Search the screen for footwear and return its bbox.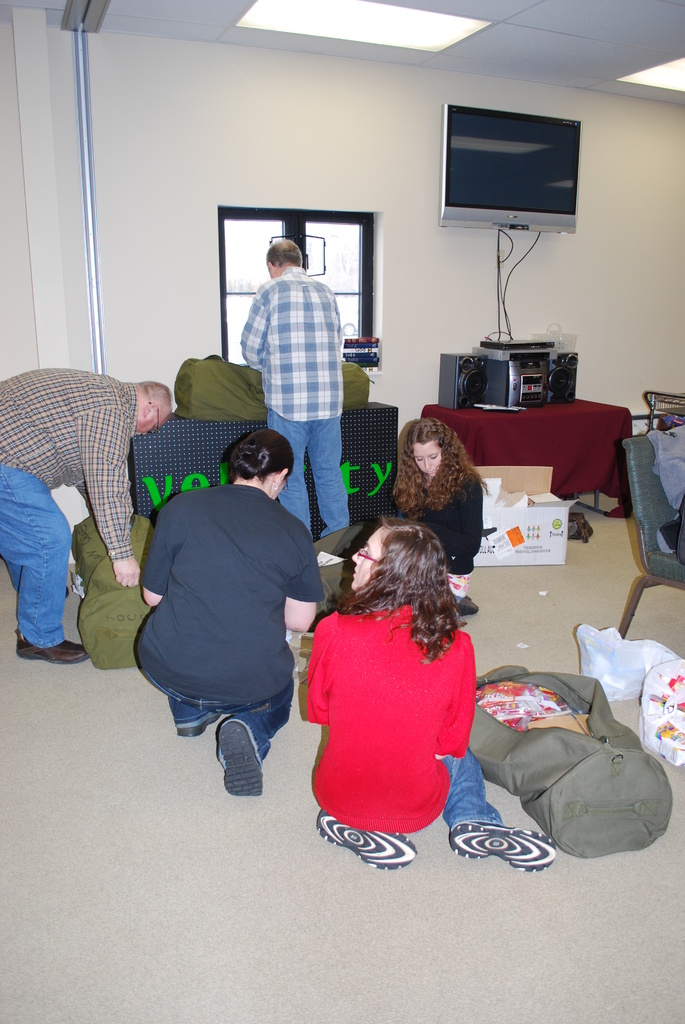
Found: {"x1": 448, "y1": 824, "x2": 561, "y2": 868}.
